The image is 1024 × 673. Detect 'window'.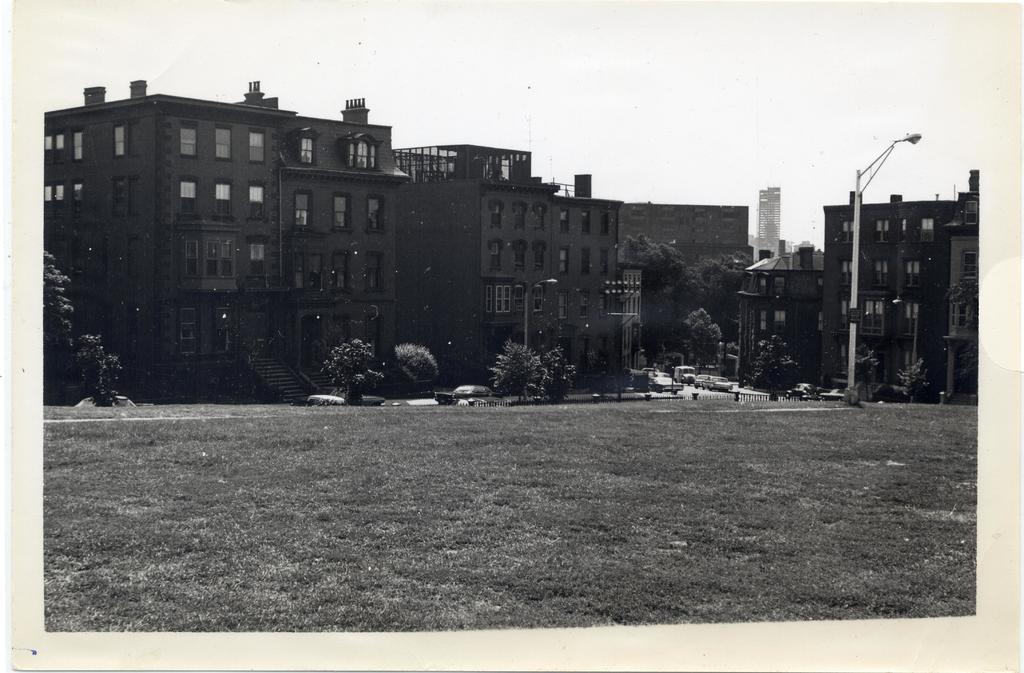
Detection: box=[210, 181, 236, 218].
